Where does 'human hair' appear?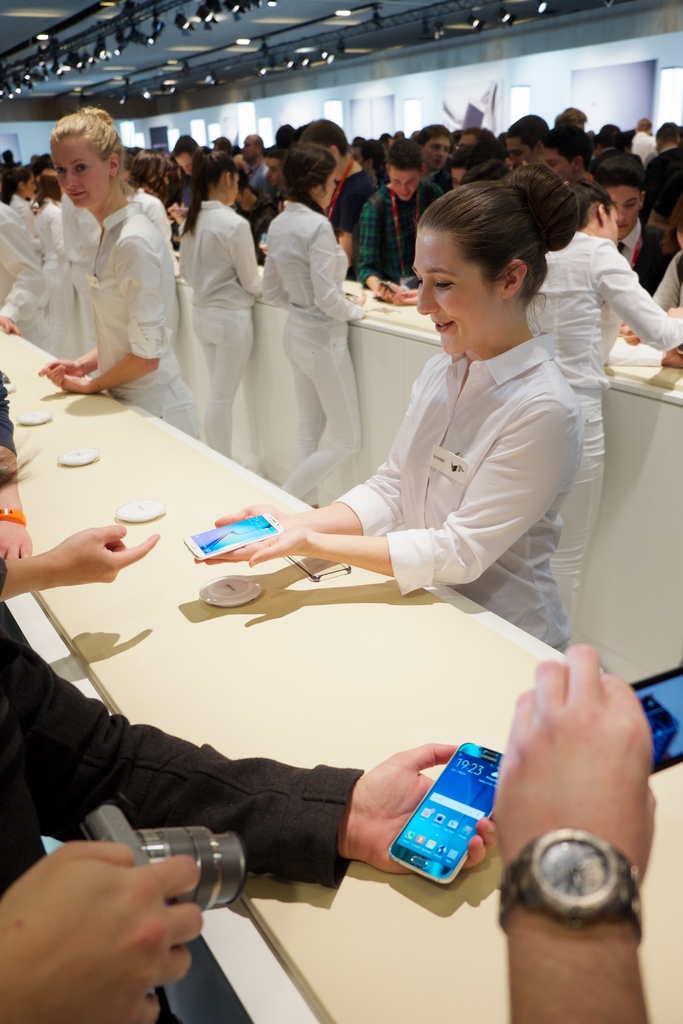
Appears at (32, 149, 51, 175).
